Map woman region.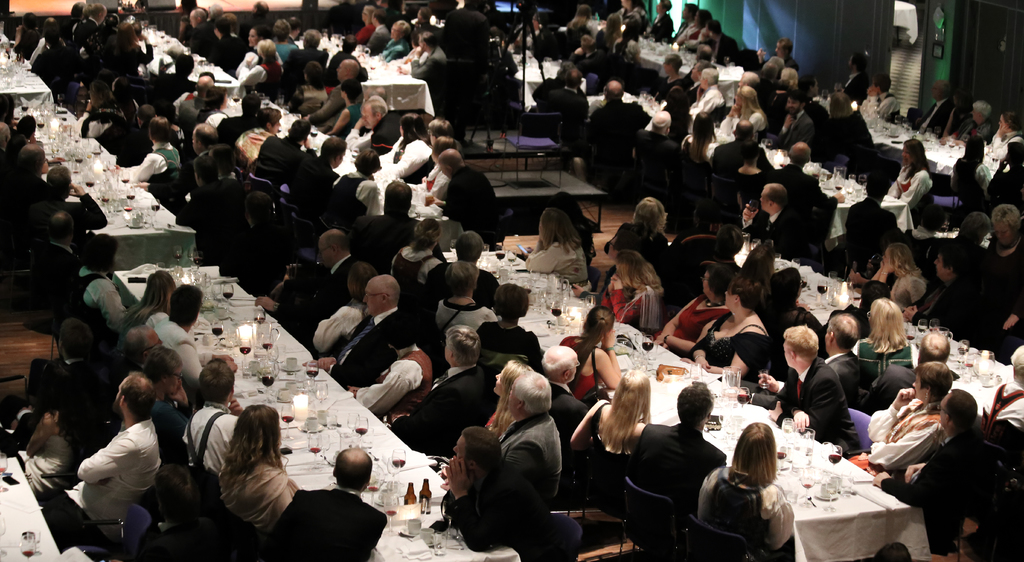
Mapped to (left=237, top=25, right=266, bottom=76).
